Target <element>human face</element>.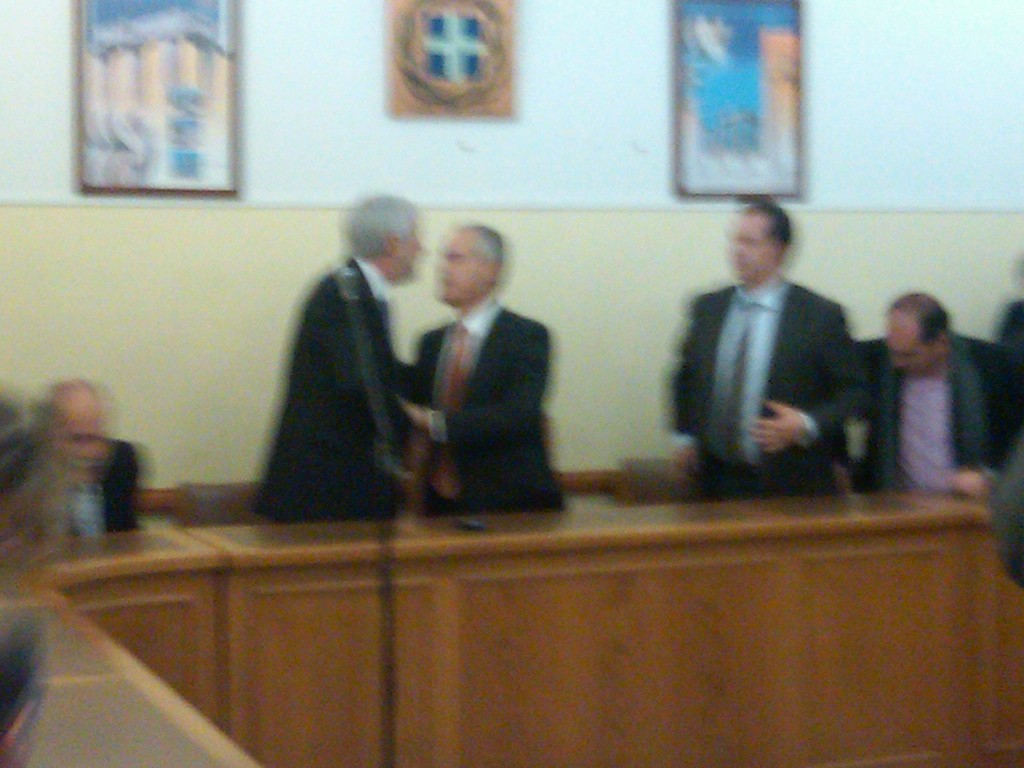
Target region: {"x1": 396, "y1": 220, "x2": 419, "y2": 276}.
